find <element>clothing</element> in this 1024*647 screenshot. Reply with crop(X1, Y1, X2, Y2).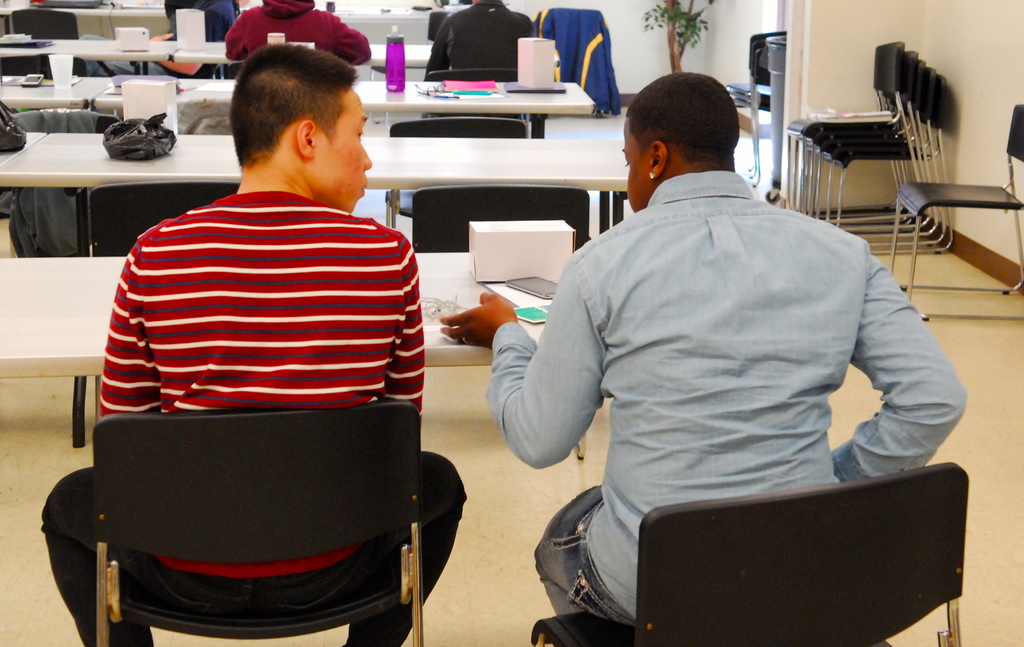
crop(535, 6, 623, 117).
